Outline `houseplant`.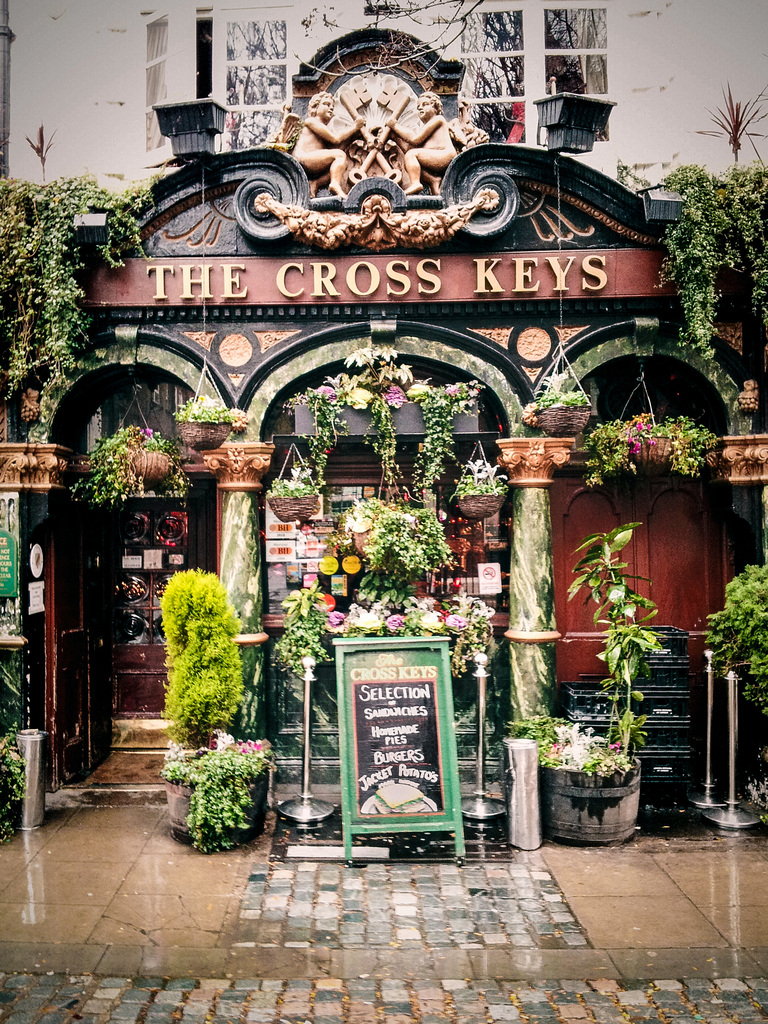
Outline: region(157, 554, 280, 851).
